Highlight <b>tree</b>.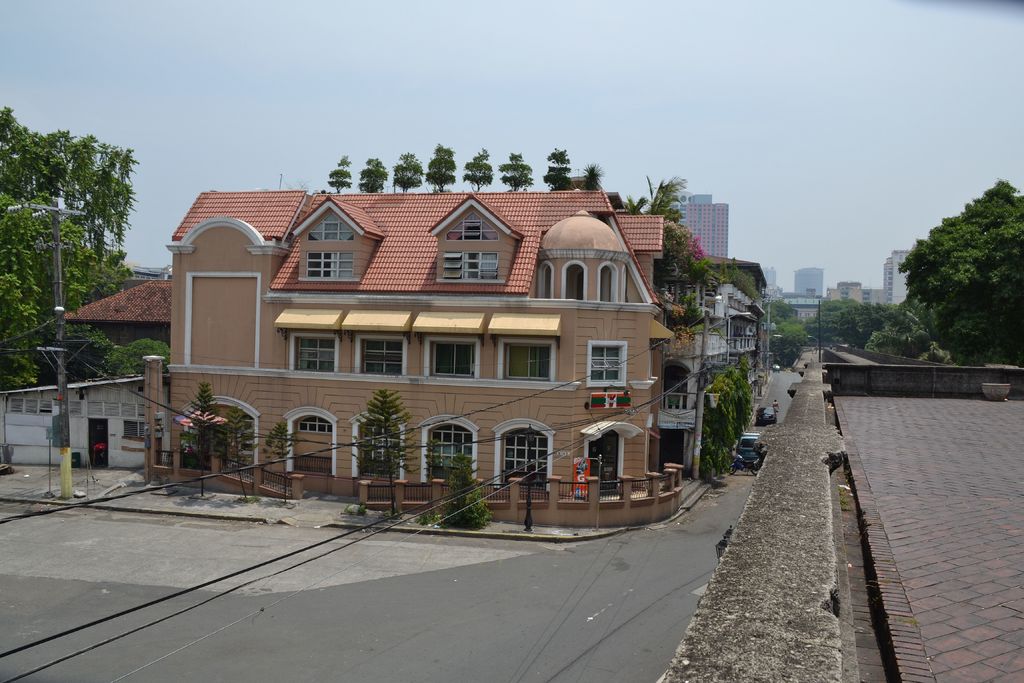
Highlighted region: 0/110/142/378.
